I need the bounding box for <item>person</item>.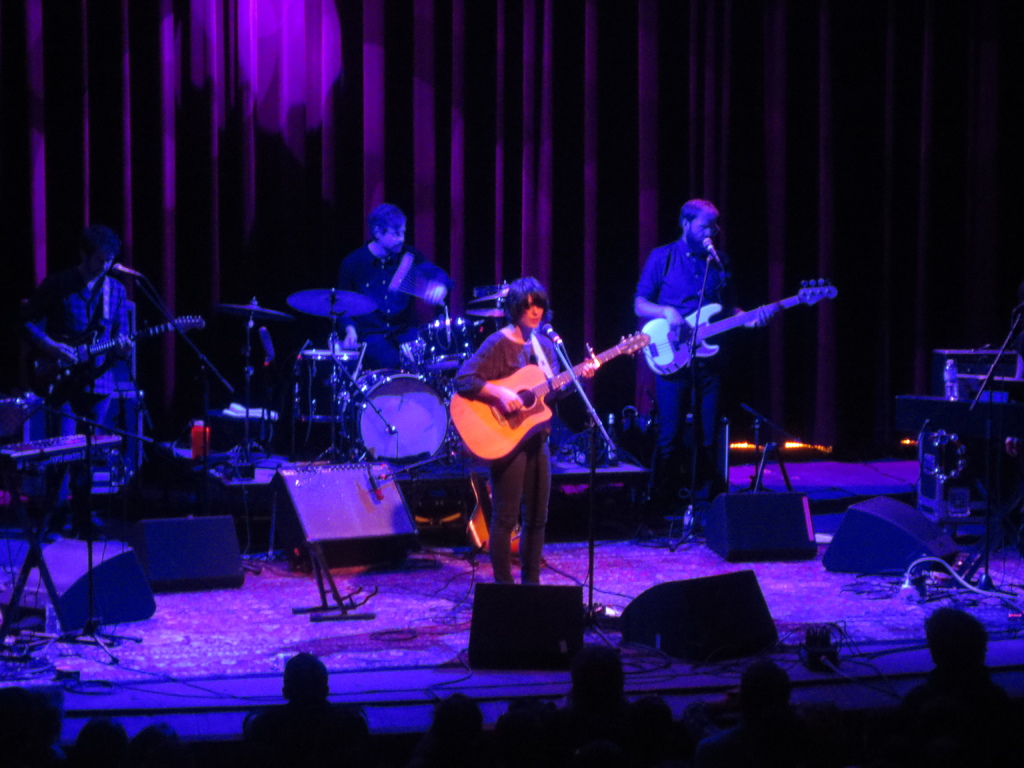
Here it is: (26,225,131,542).
